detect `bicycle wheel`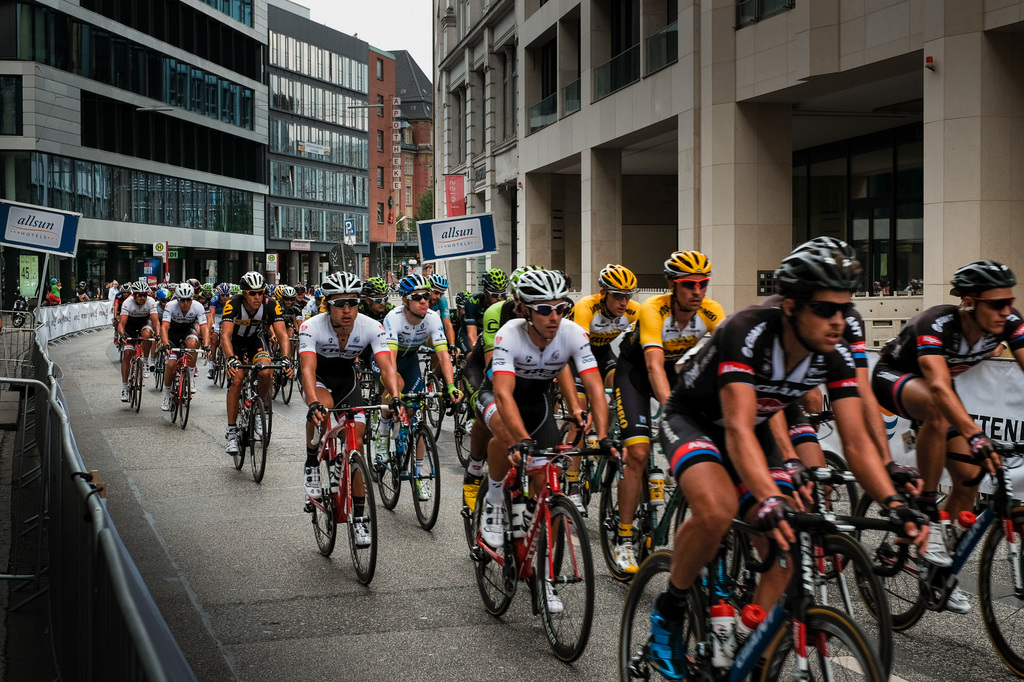
box(668, 492, 740, 594)
